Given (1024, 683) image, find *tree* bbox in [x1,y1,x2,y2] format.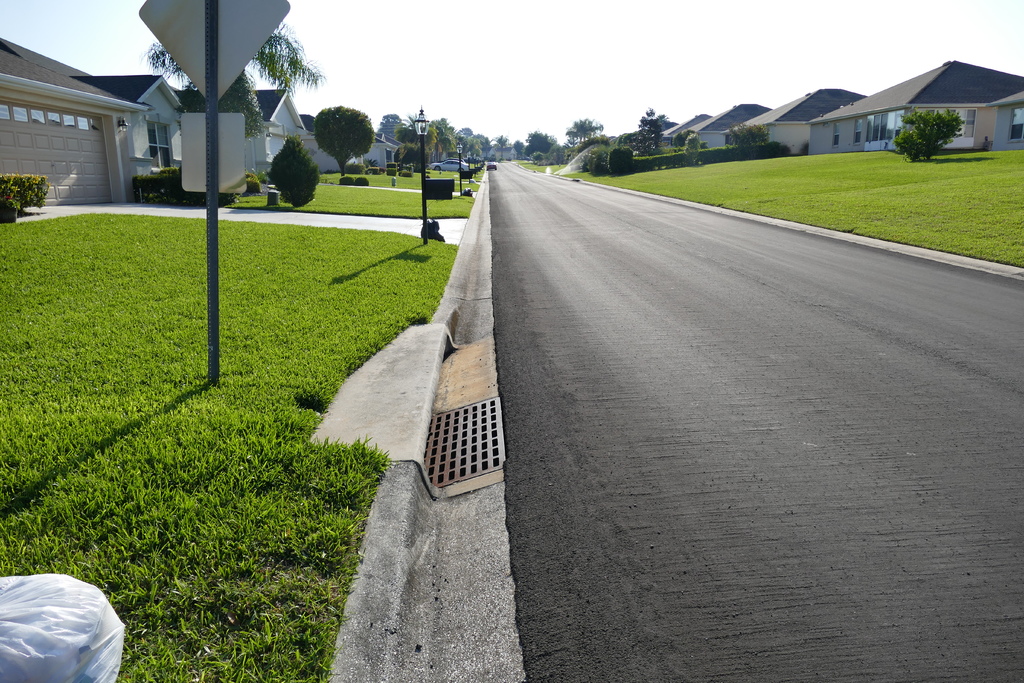
[510,138,530,166].
